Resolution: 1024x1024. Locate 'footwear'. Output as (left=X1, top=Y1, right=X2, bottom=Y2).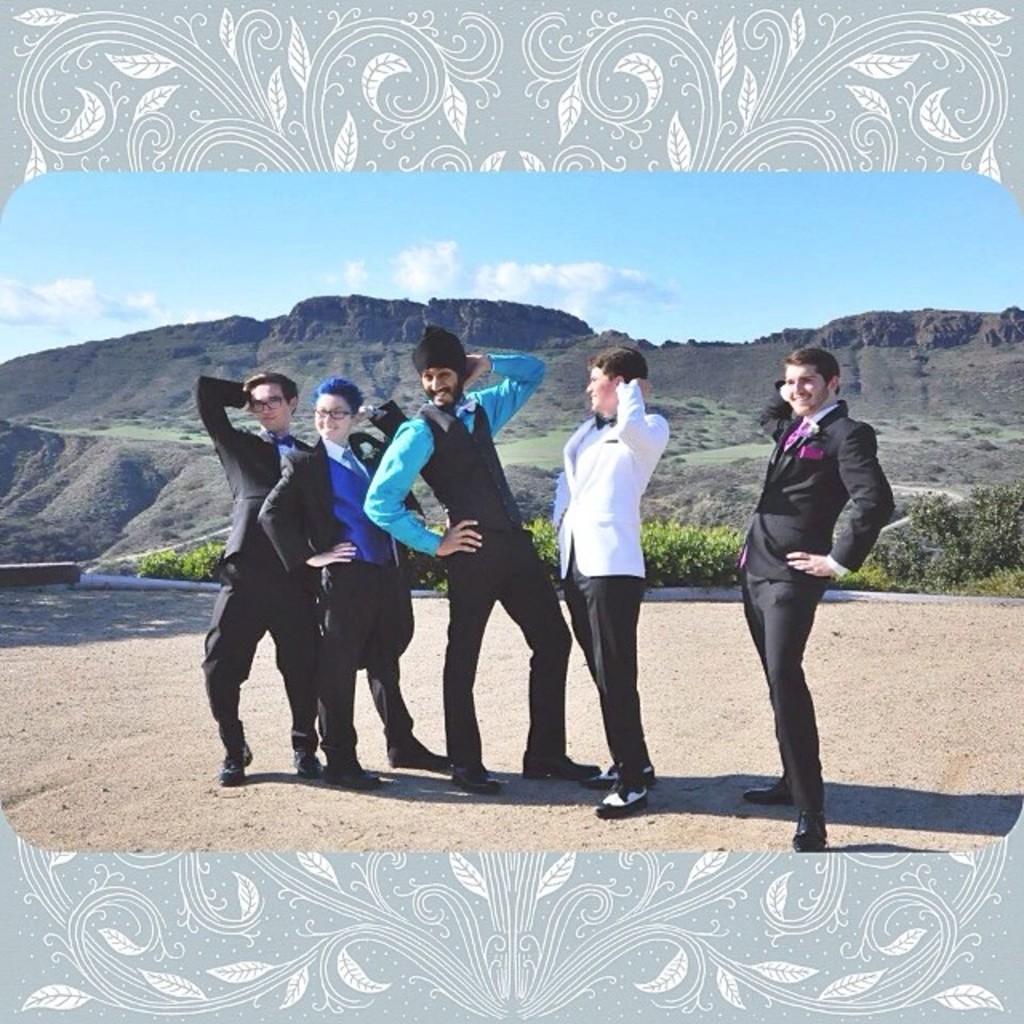
(left=518, top=752, right=598, bottom=781).
